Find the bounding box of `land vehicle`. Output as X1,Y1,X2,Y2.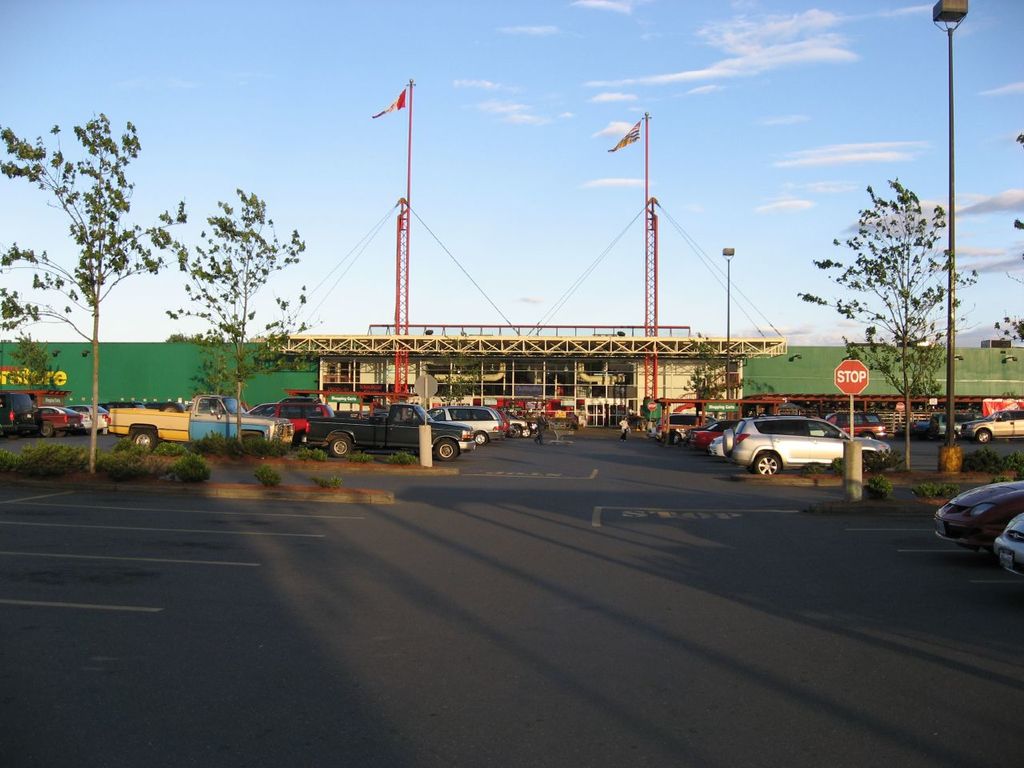
435,406,511,446.
